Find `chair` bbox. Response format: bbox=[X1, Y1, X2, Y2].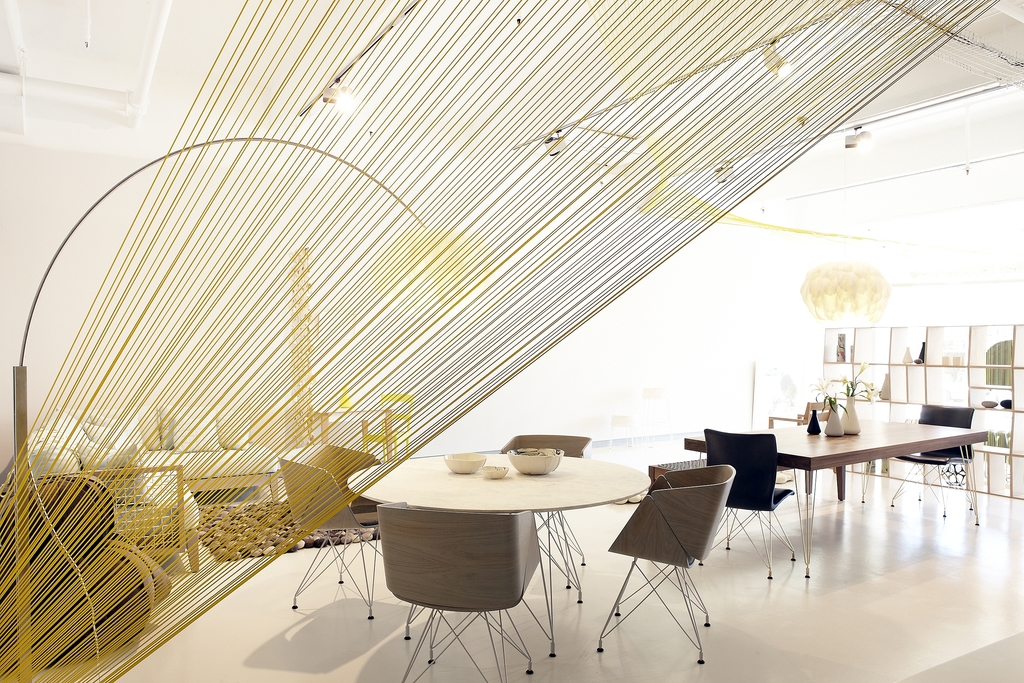
bbox=[285, 459, 399, 616].
